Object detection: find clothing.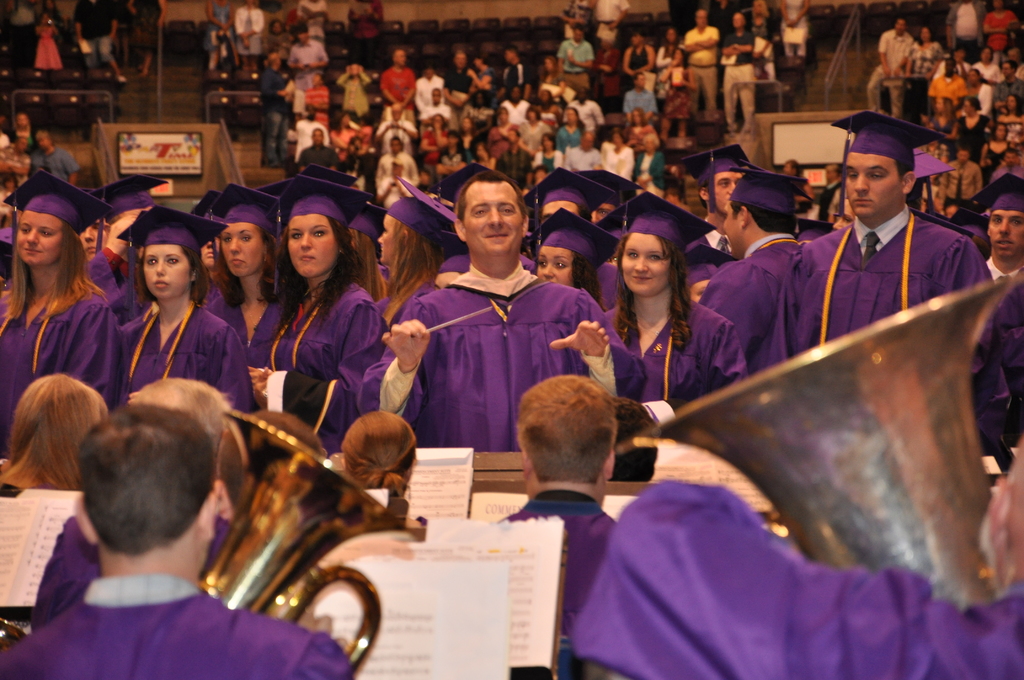
pyautogui.locateOnScreen(559, 0, 589, 34).
